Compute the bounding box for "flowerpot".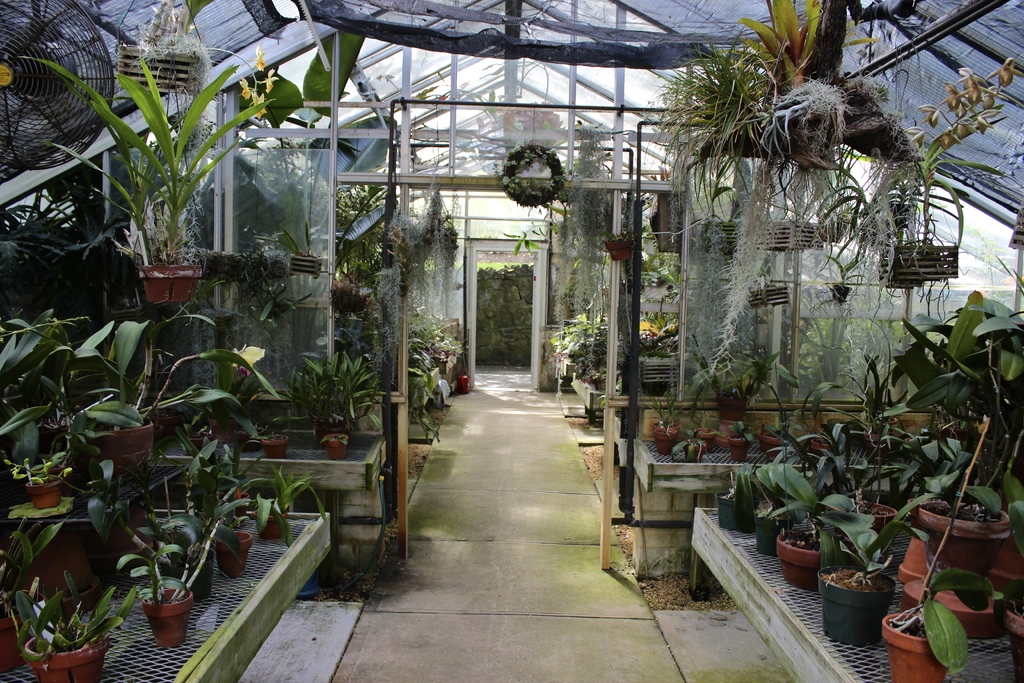
{"left": 322, "top": 440, "right": 348, "bottom": 457}.
